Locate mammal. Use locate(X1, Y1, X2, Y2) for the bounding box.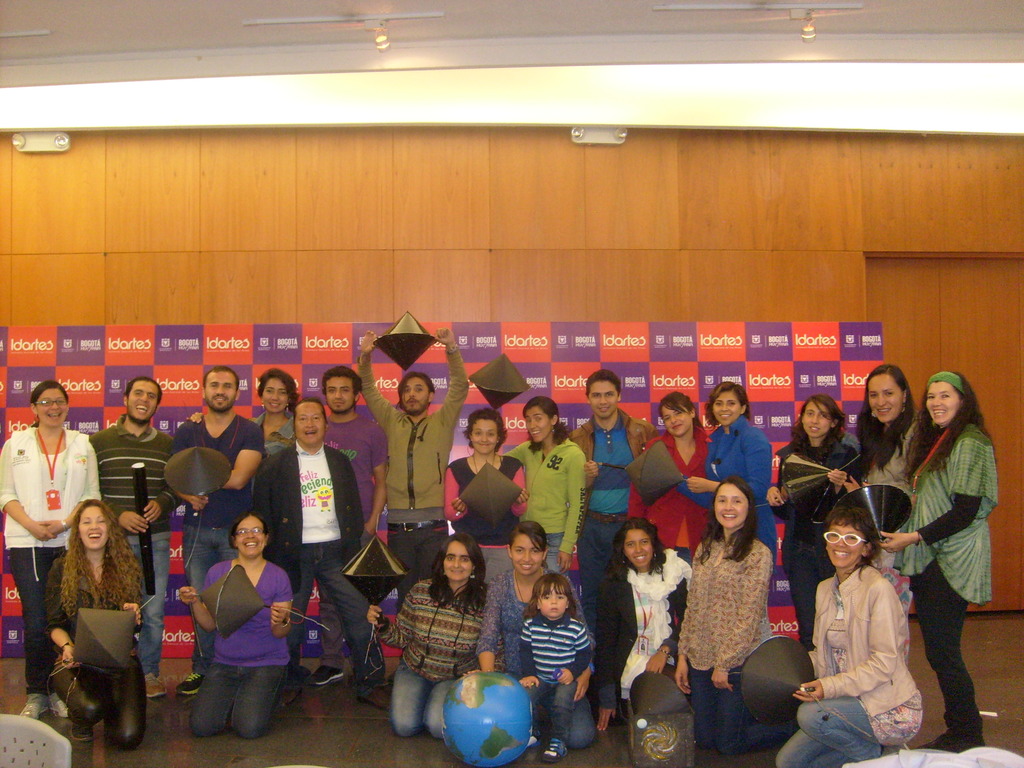
locate(44, 497, 148, 738).
